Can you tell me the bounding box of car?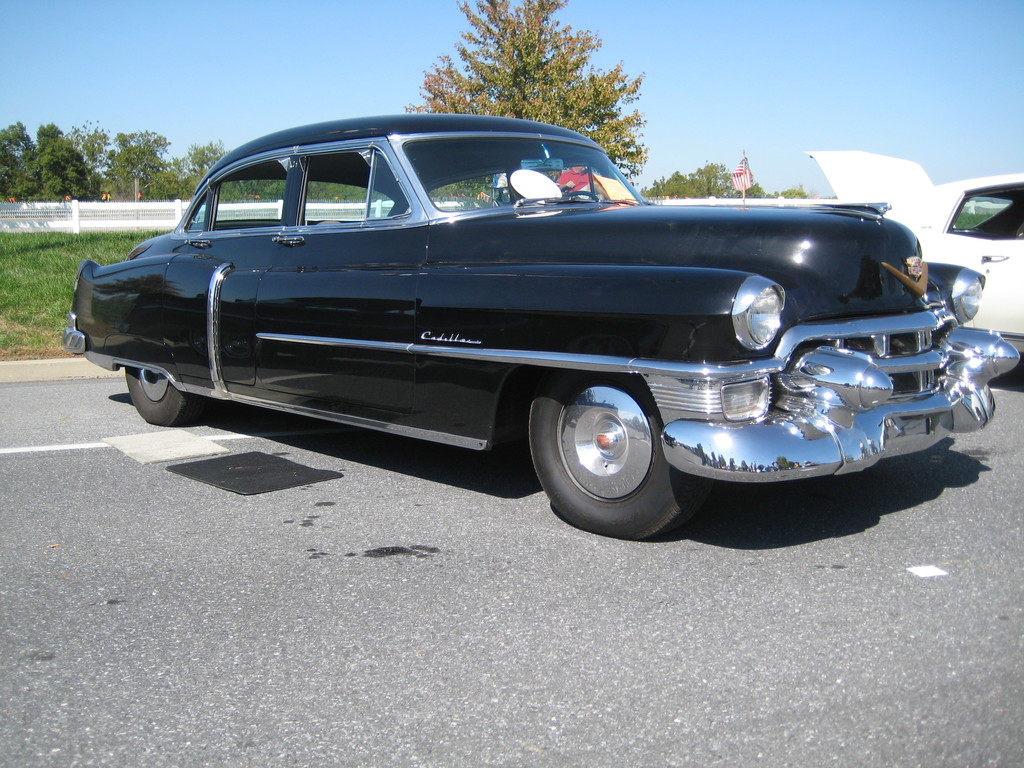
[left=56, top=108, right=1023, bottom=542].
